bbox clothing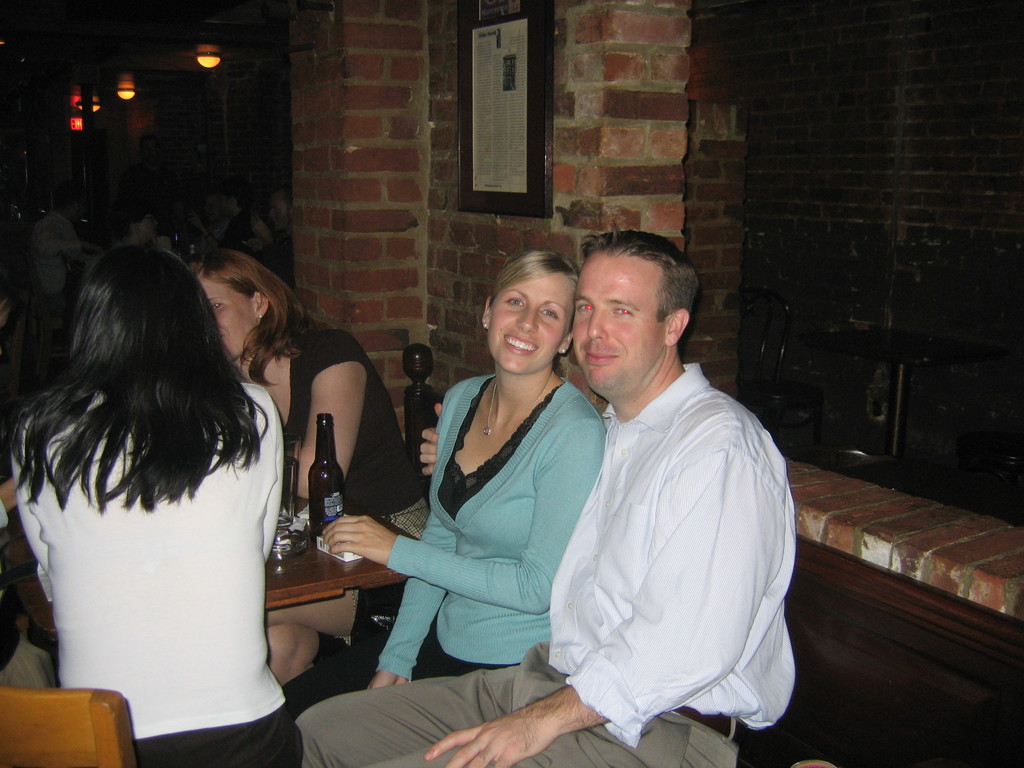
box(13, 385, 299, 767)
